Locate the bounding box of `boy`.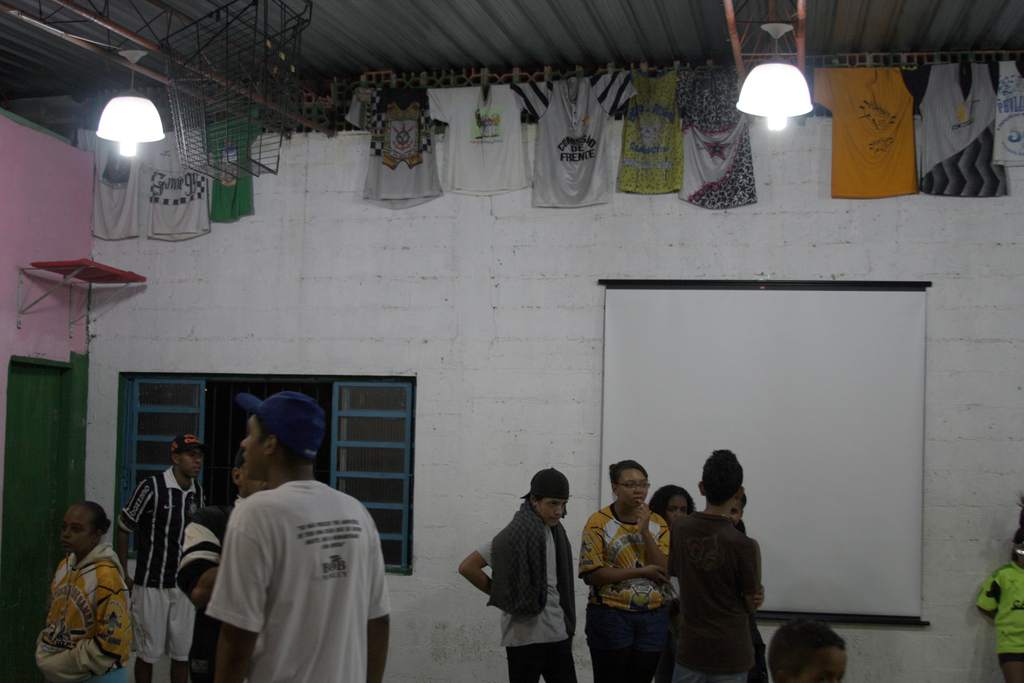
Bounding box: [203,387,394,682].
